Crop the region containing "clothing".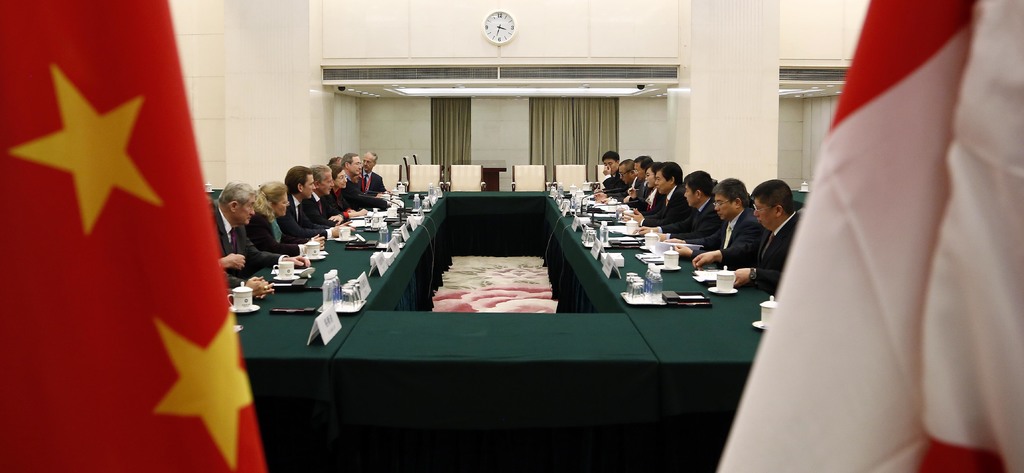
Crop region: BBox(620, 177, 638, 201).
